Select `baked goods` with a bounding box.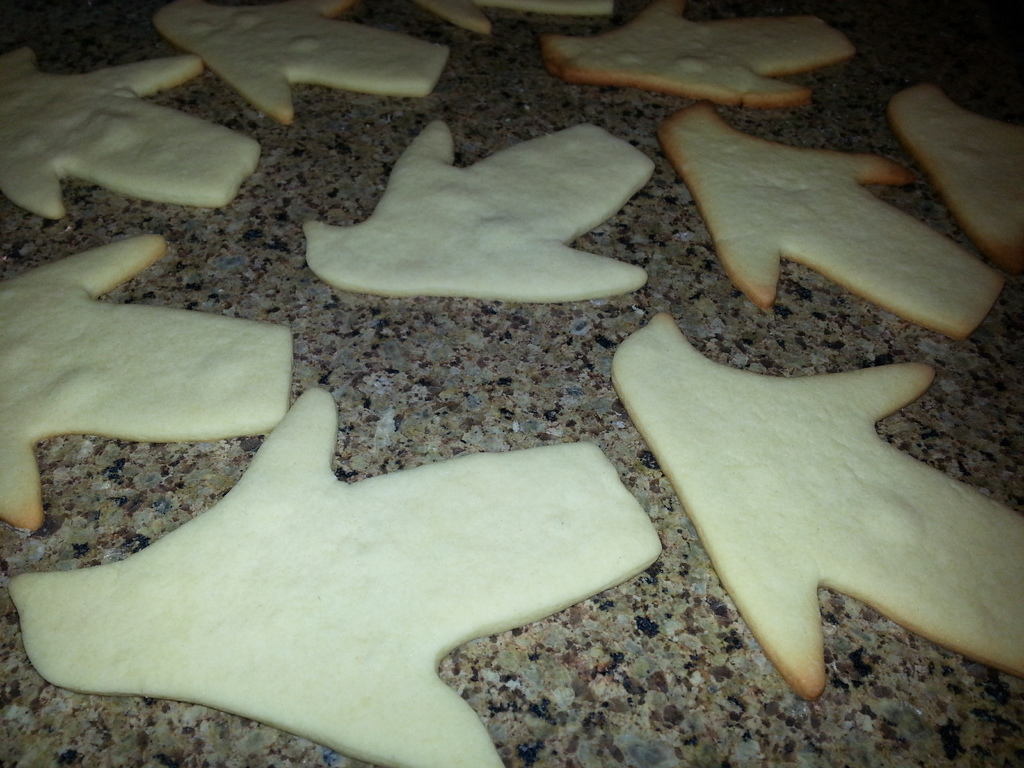
(538, 0, 858, 108).
